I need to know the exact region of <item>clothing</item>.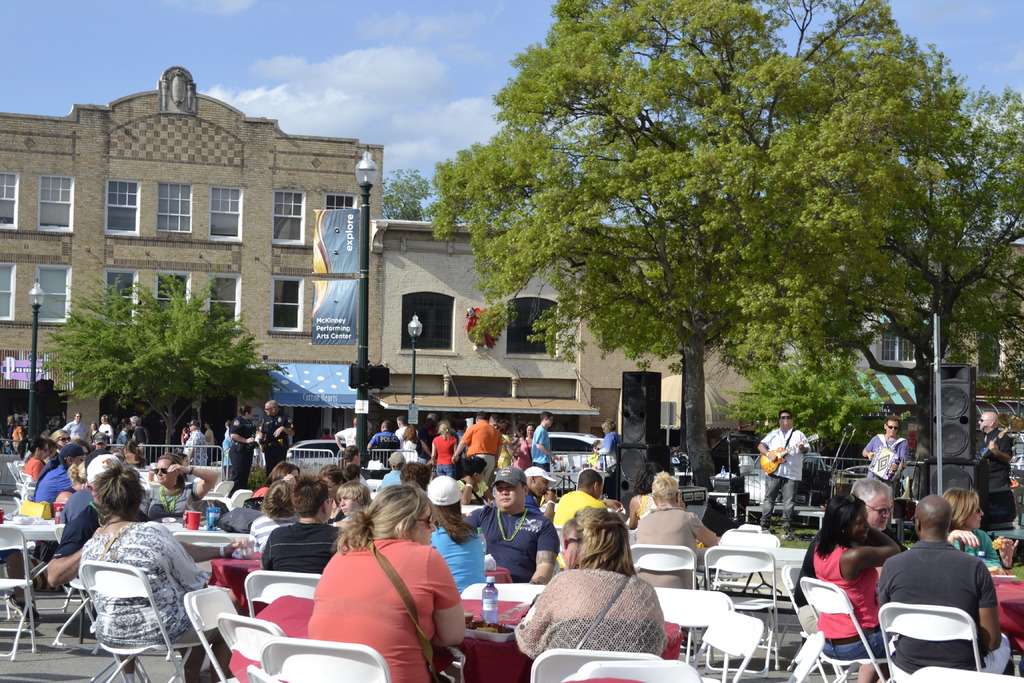
Region: left=525, top=492, right=539, bottom=514.
